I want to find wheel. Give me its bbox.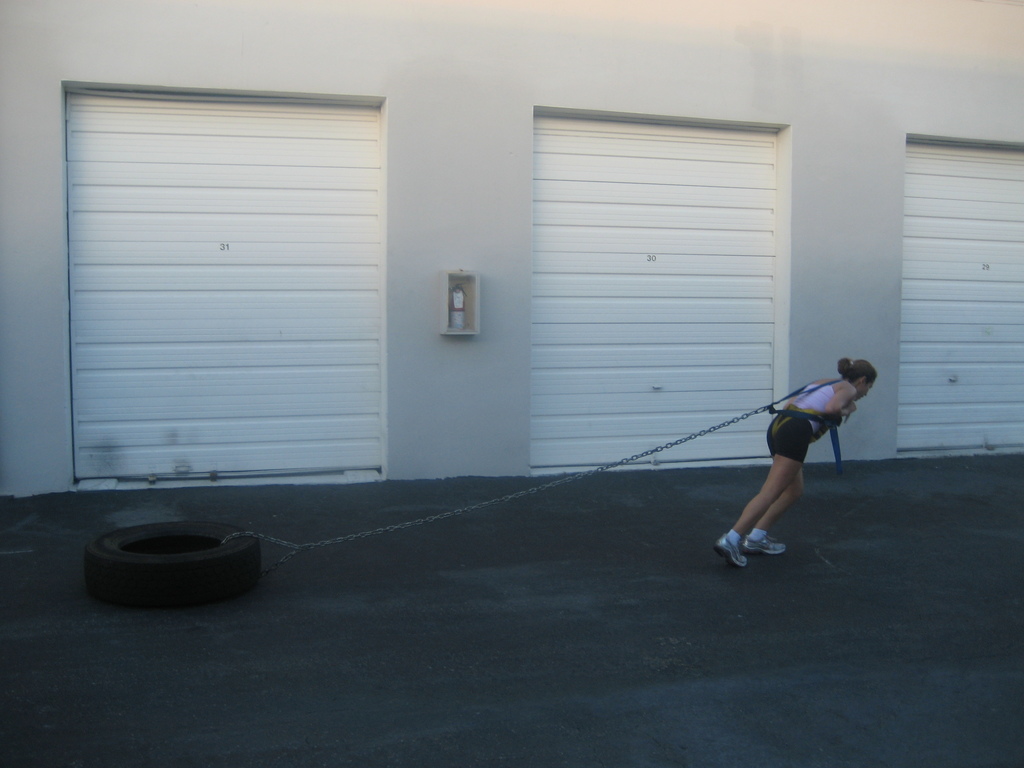
<bbox>86, 512, 270, 602</bbox>.
